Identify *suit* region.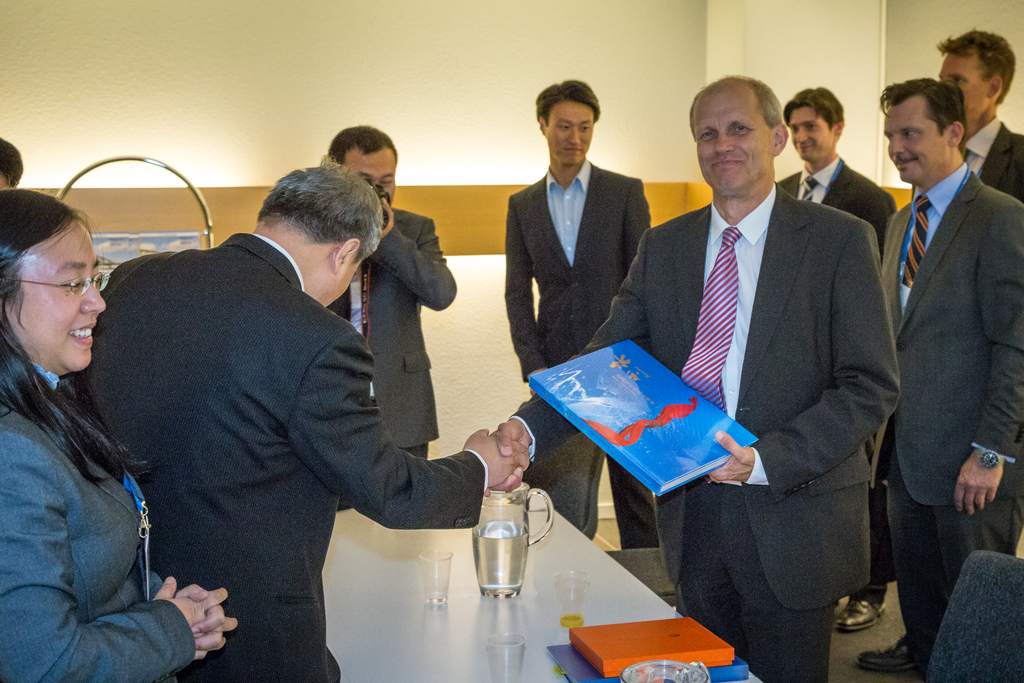
Region: pyautogui.locateOnScreen(501, 154, 660, 551).
